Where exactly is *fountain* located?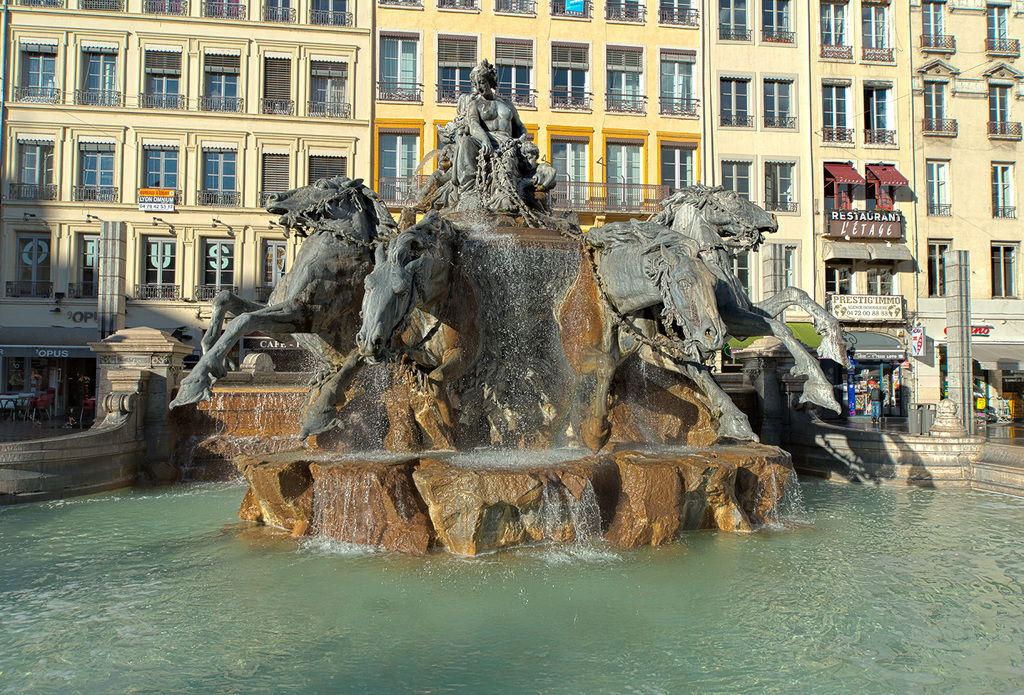
Its bounding box is l=193, t=9, r=880, b=625.
